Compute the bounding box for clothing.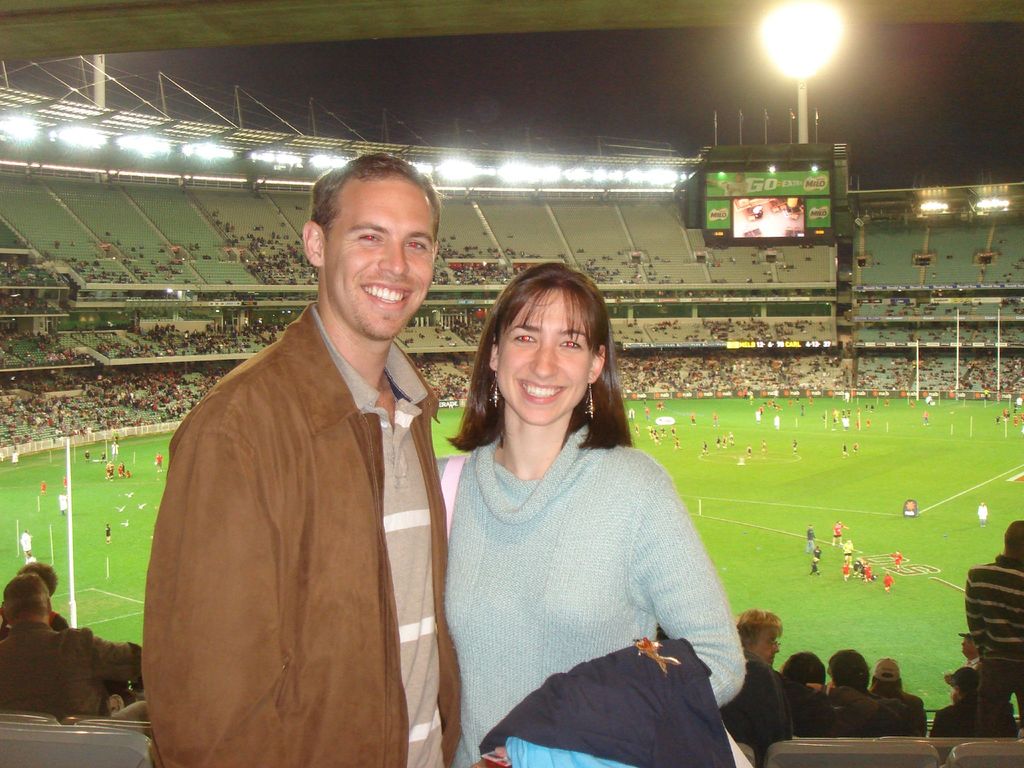
left=18, top=533, right=38, bottom=563.
